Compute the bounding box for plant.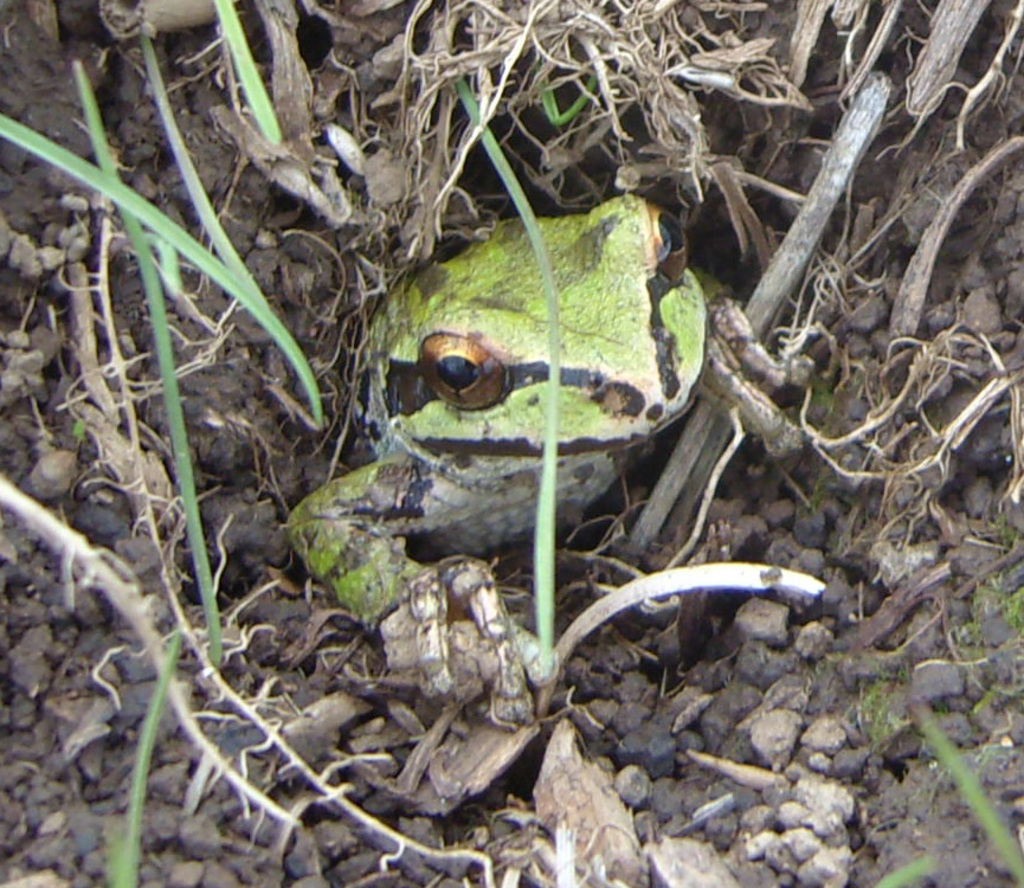
box=[458, 24, 663, 761].
